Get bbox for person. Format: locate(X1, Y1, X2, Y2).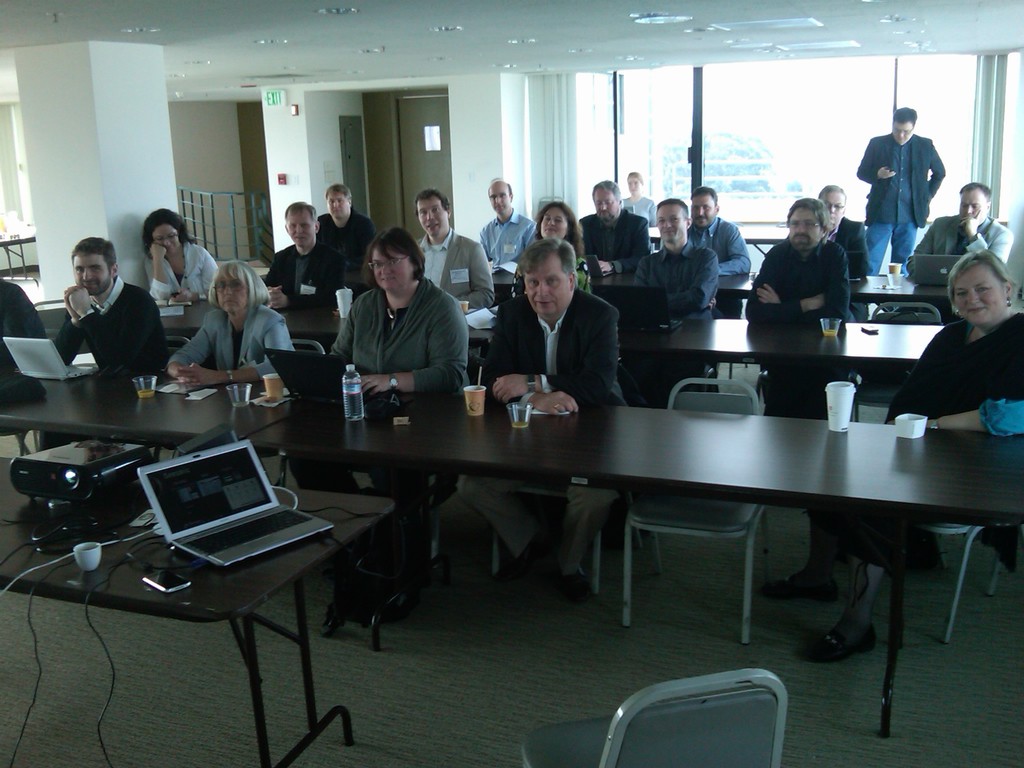
locate(742, 193, 854, 415).
